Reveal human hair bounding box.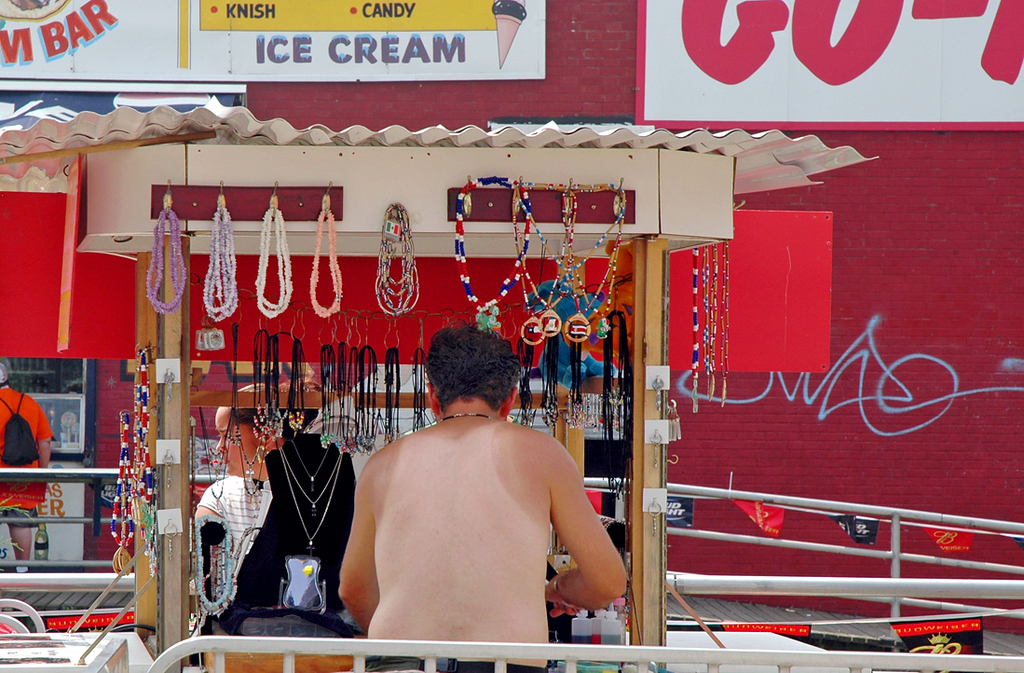
Revealed: rect(409, 334, 504, 411).
